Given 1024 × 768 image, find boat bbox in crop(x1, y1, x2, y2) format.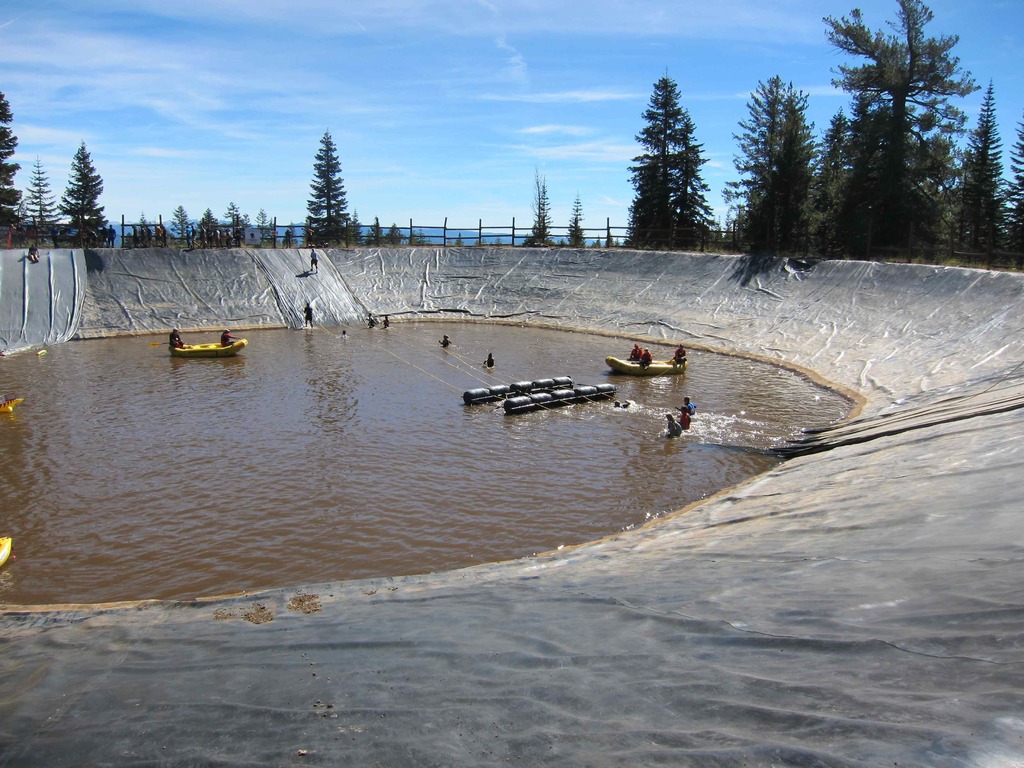
crop(173, 335, 246, 358).
